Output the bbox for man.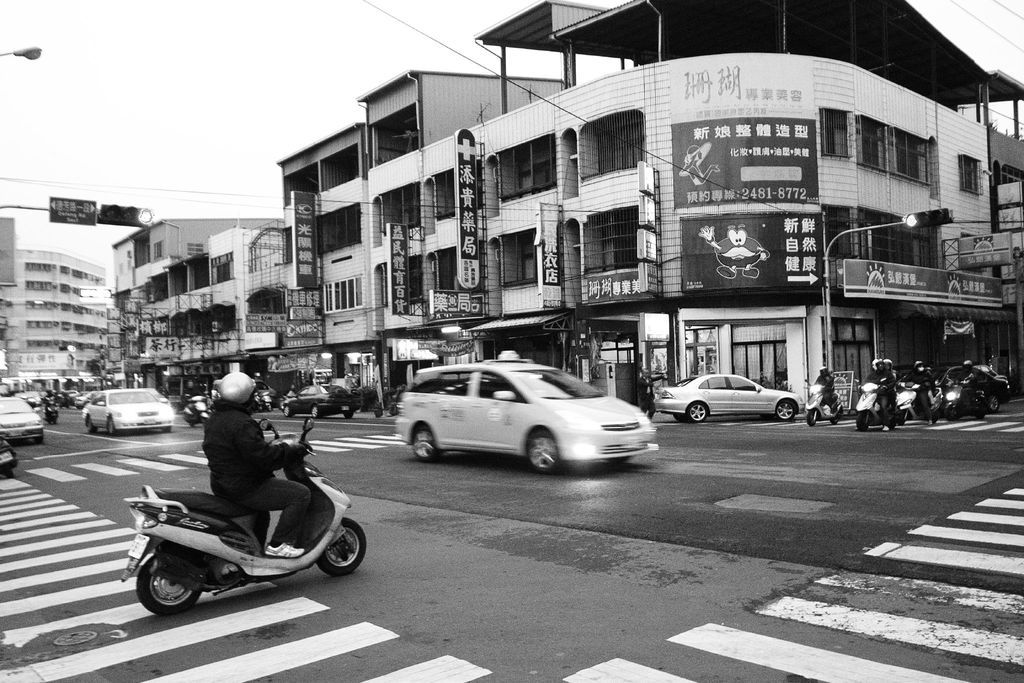
{"left": 639, "top": 367, "right": 668, "bottom": 421}.
